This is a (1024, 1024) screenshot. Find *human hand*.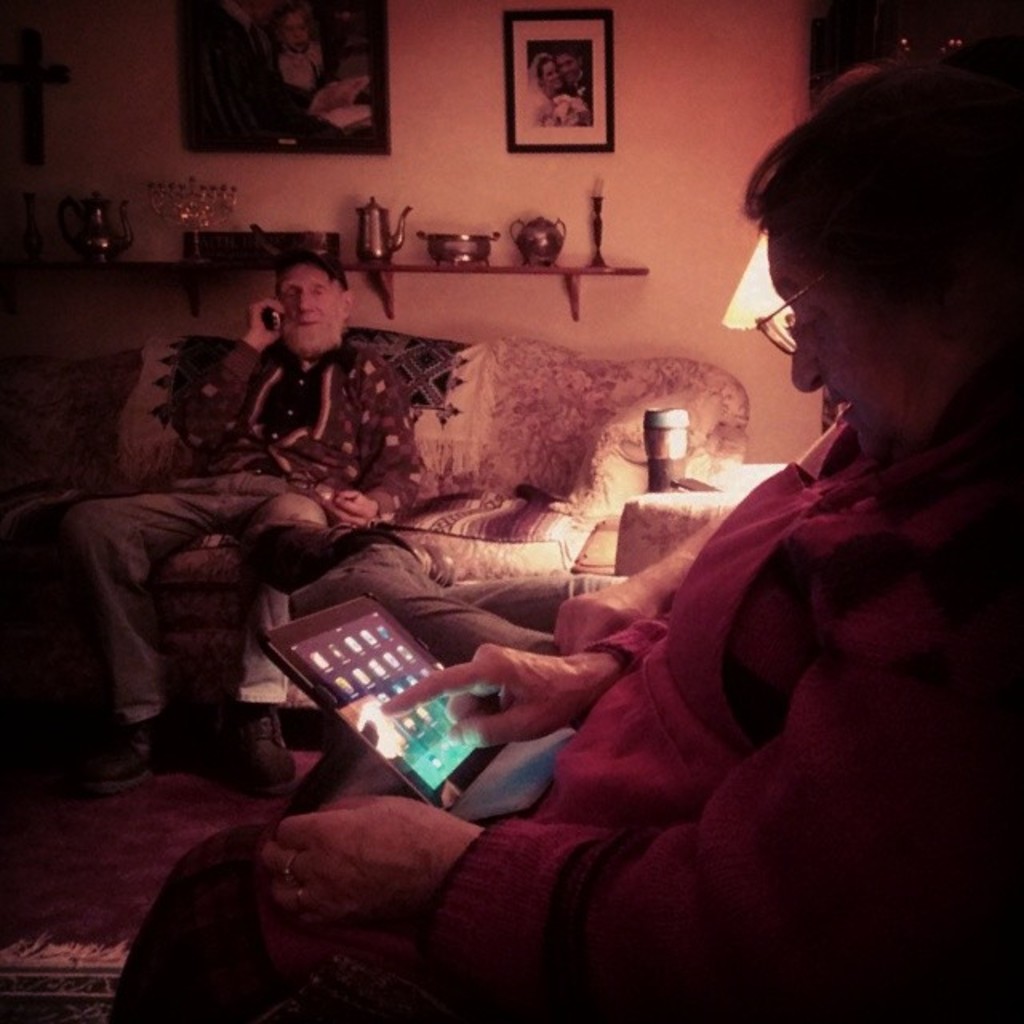
Bounding box: 549:579:659:664.
